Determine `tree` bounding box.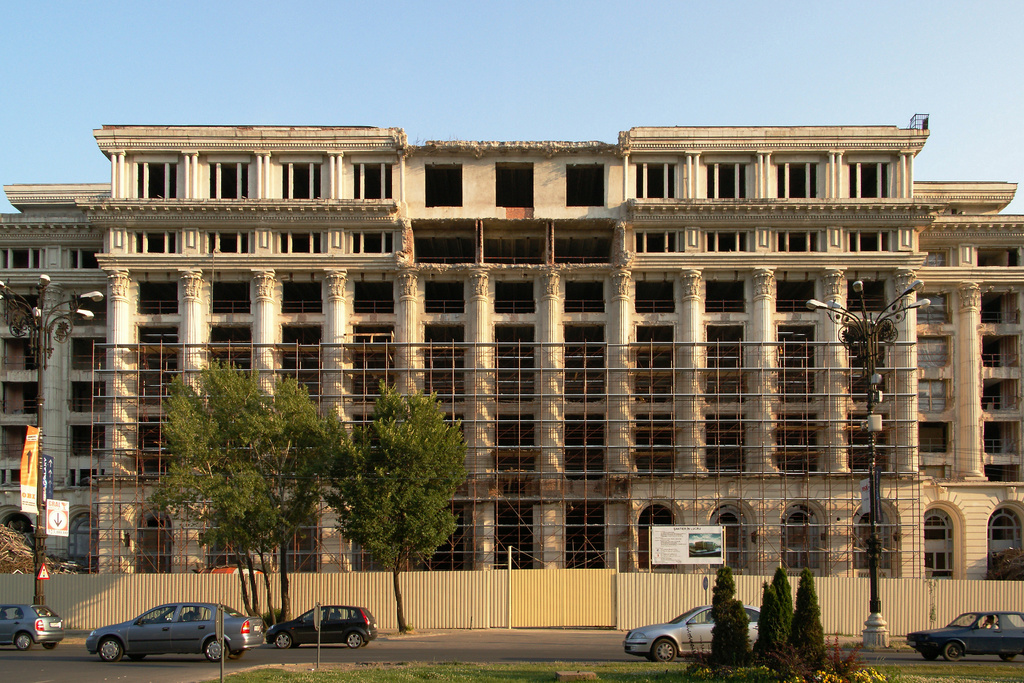
Determined: Rect(329, 374, 480, 641).
